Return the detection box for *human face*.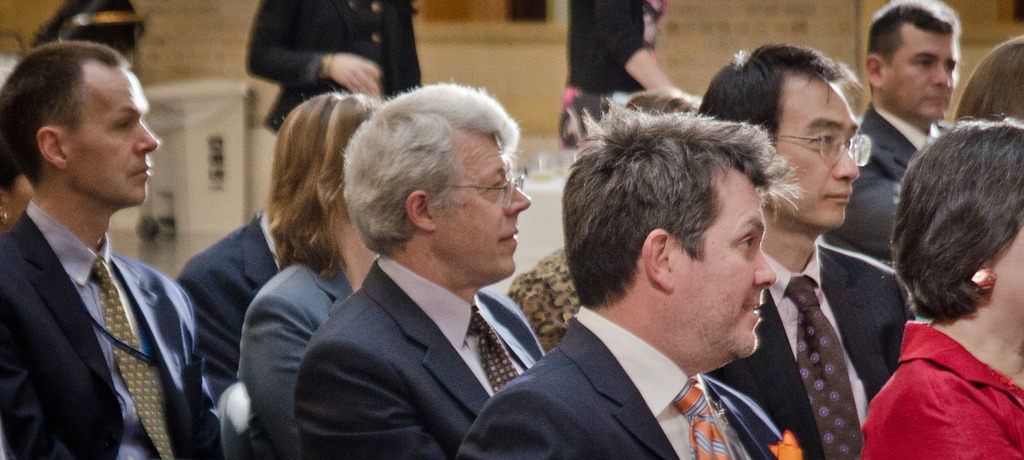
433:126:530:280.
